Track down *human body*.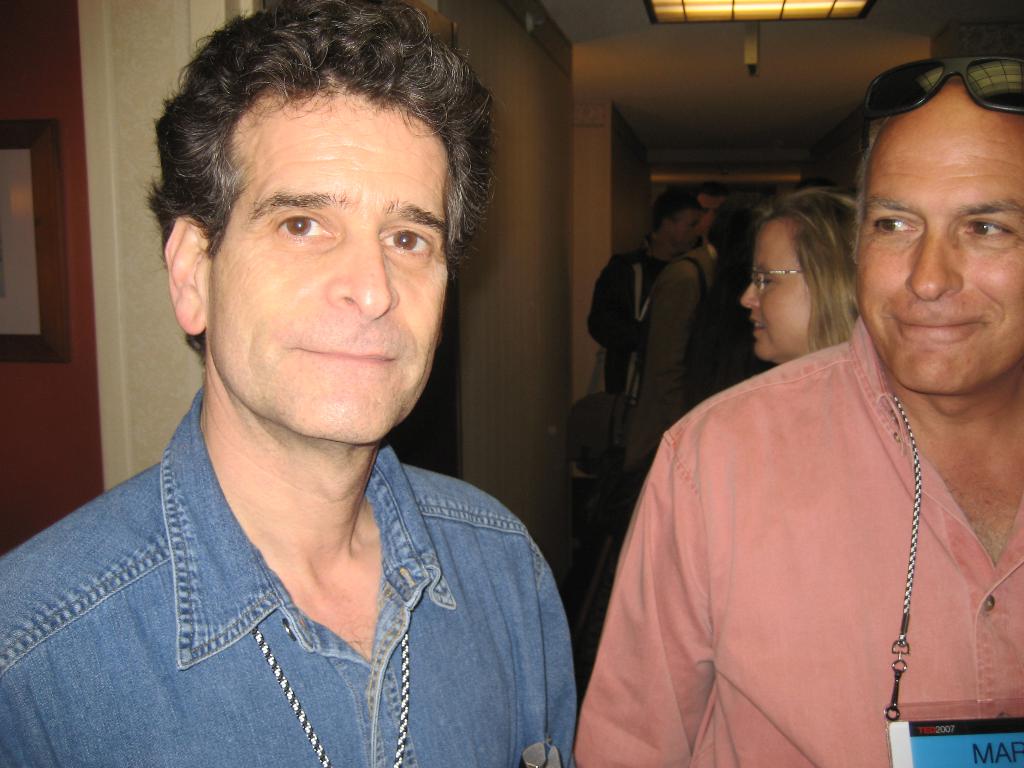
Tracked to pyautogui.locateOnScreen(568, 60, 1021, 765).
